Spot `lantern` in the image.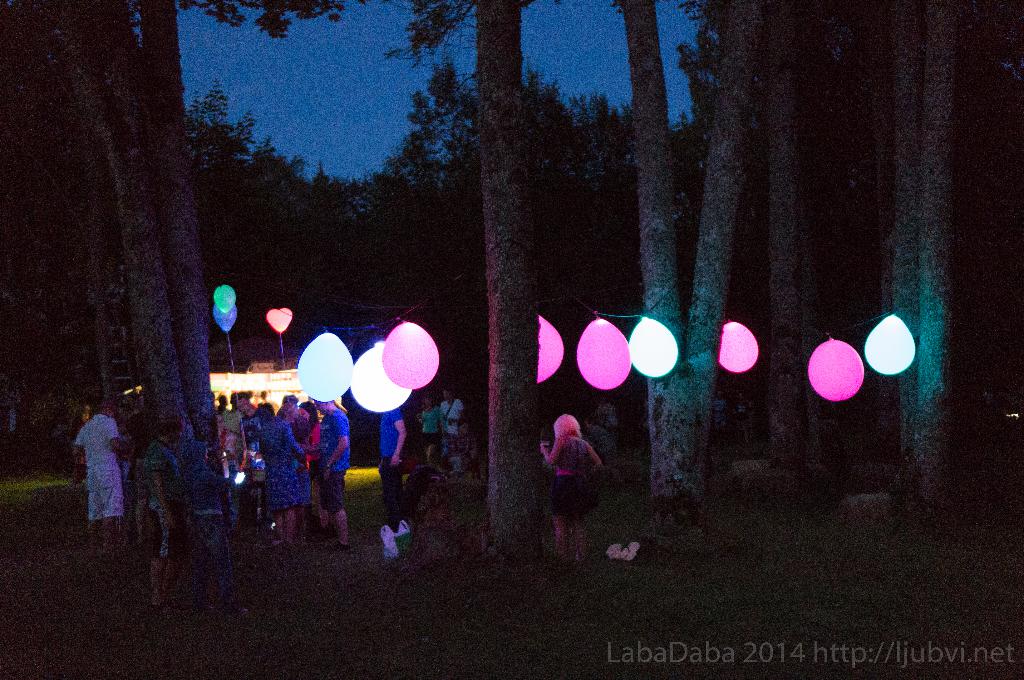
`lantern` found at select_region(298, 330, 353, 401).
